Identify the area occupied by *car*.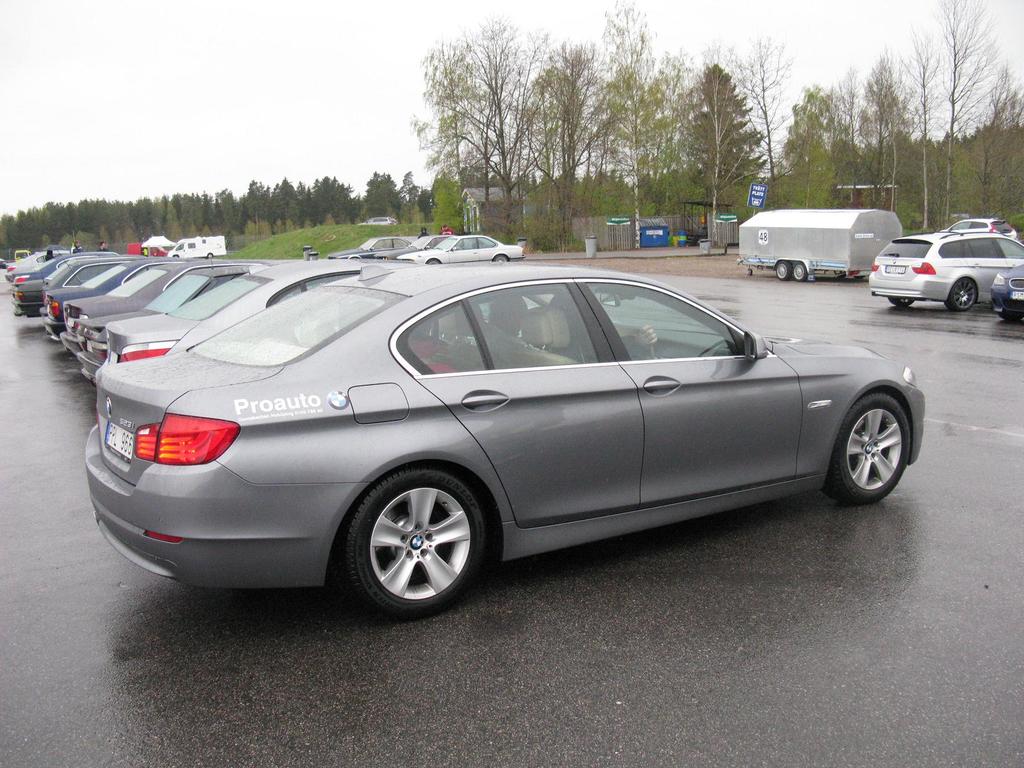
Area: (x1=940, y1=216, x2=1018, y2=244).
